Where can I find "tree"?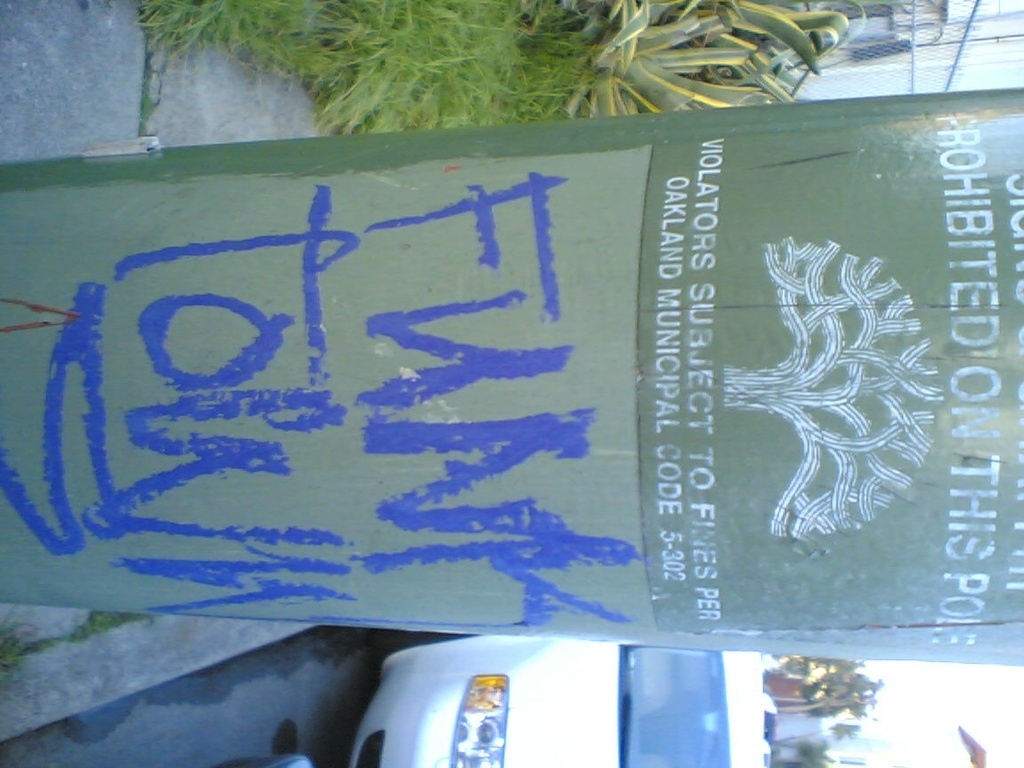
You can find it at Rect(722, 241, 941, 541).
